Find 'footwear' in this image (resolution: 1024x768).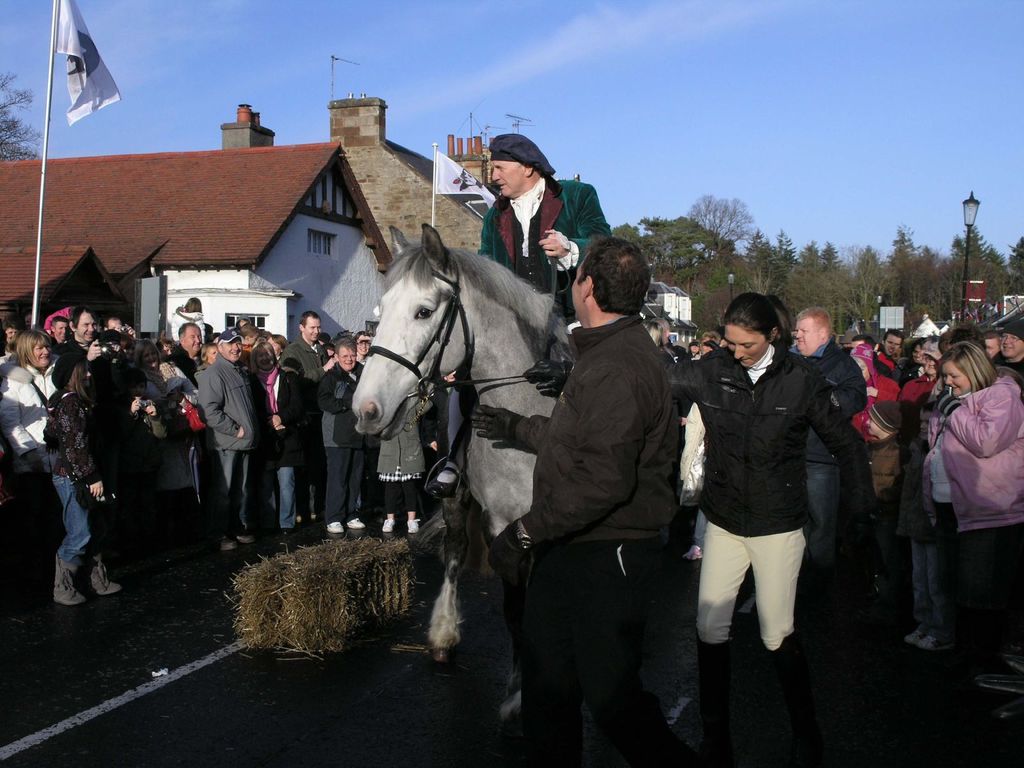
[221, 538, 233, 554].
